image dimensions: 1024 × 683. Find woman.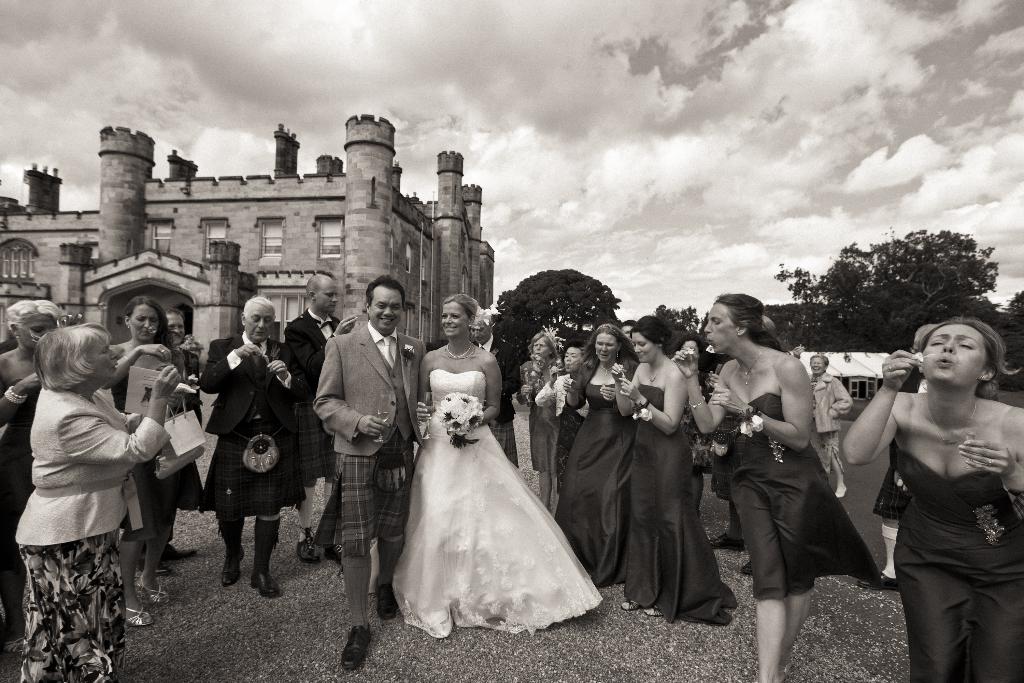
[x1=616, y1=318, x2=732, y2=630].
